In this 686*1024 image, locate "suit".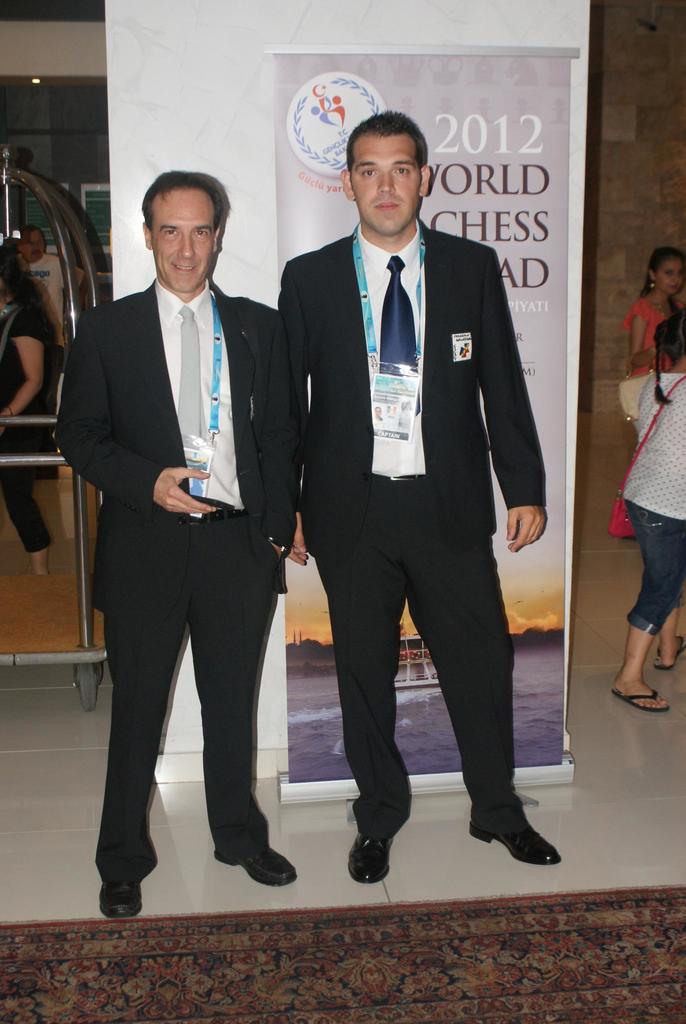
Bounding box: detection(277, 220, 547, 836).
